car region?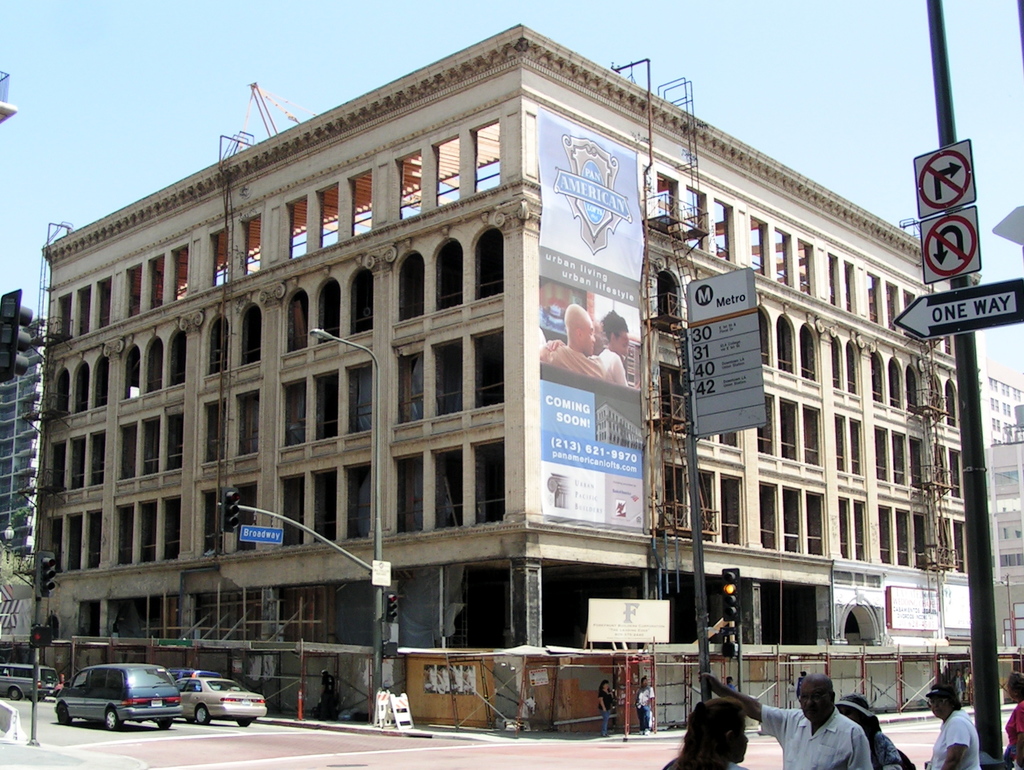
176,668,269,718
